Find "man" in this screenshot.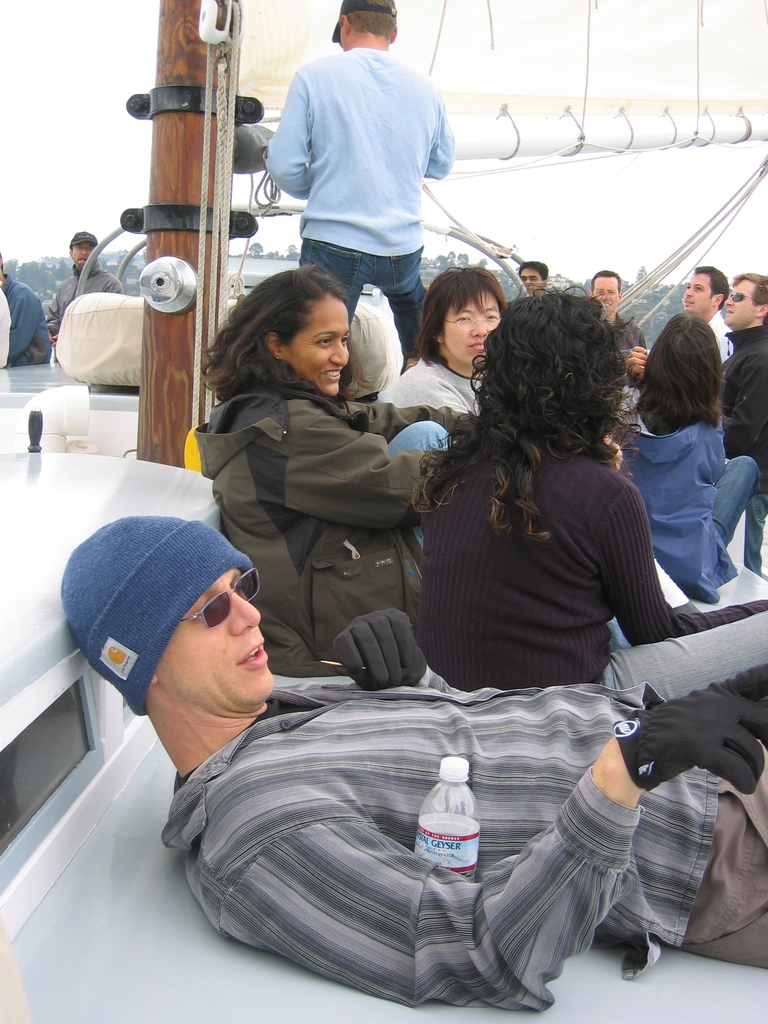
The bounding box for "man" is 262:0:450:399.
